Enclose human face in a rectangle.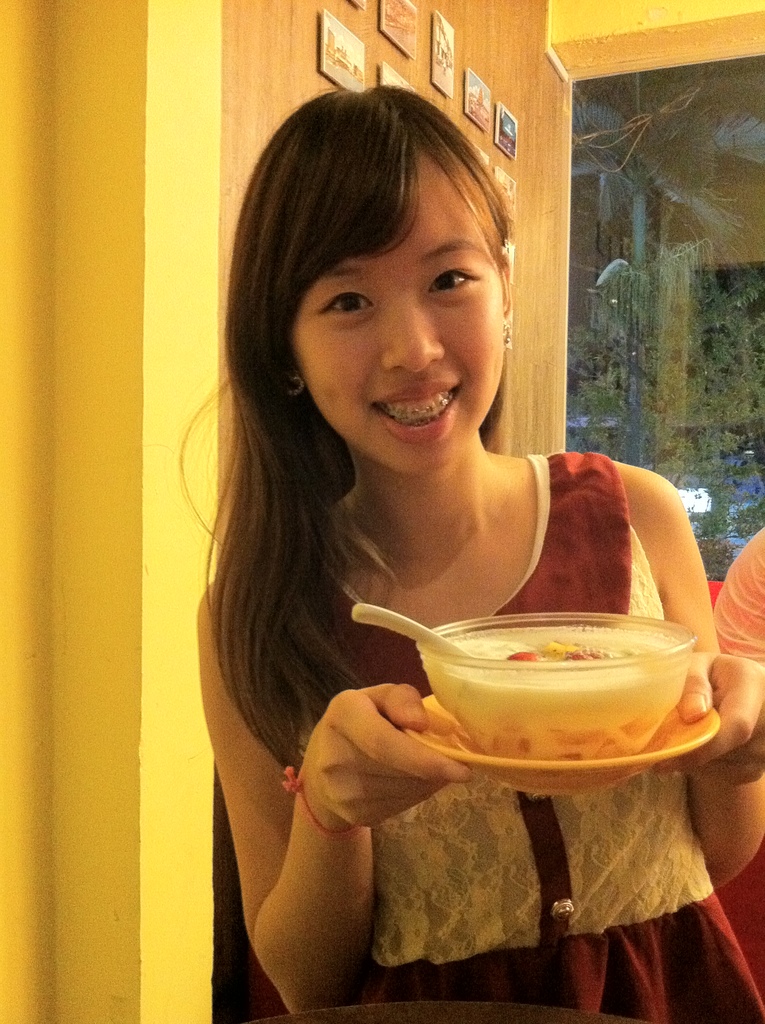
289/146/506/476.
